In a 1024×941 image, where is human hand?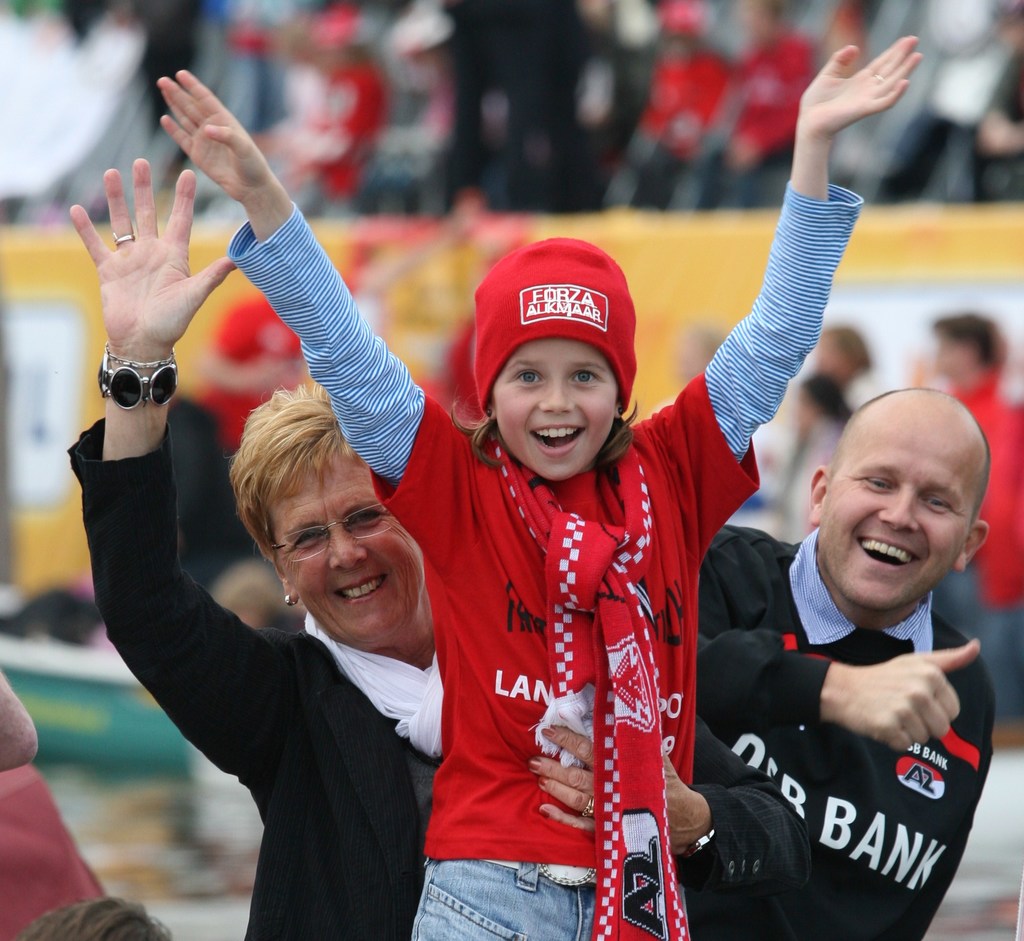
detection(793, 32, 924, 140).
